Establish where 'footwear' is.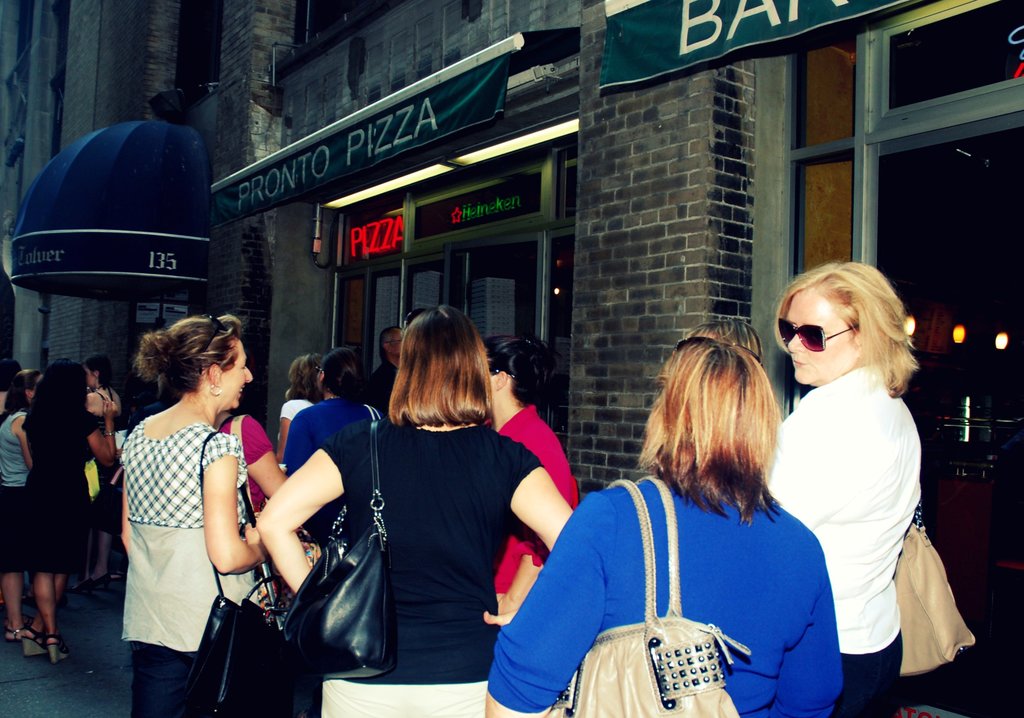
Established at {"left": 24, "top": 626, "right": 44, "bottom": 655}.
